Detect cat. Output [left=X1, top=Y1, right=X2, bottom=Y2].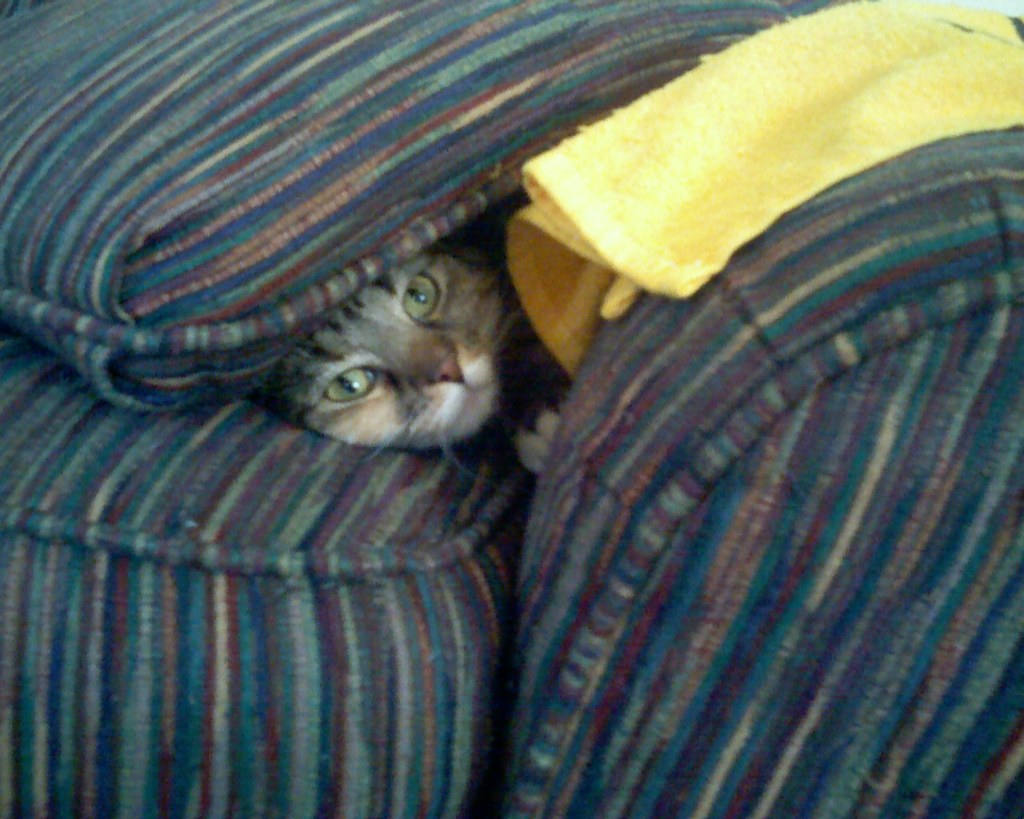
[left=248, top=230, right=521, bottom=481].
